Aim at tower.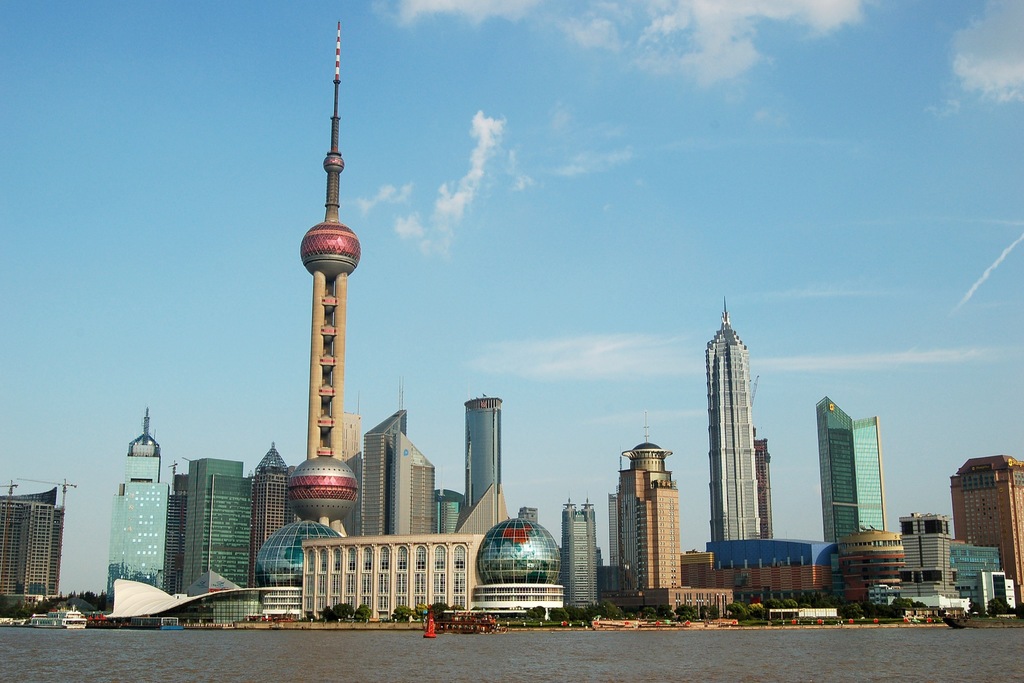
Aimed at bbox=[105, 402, 172, 601].
